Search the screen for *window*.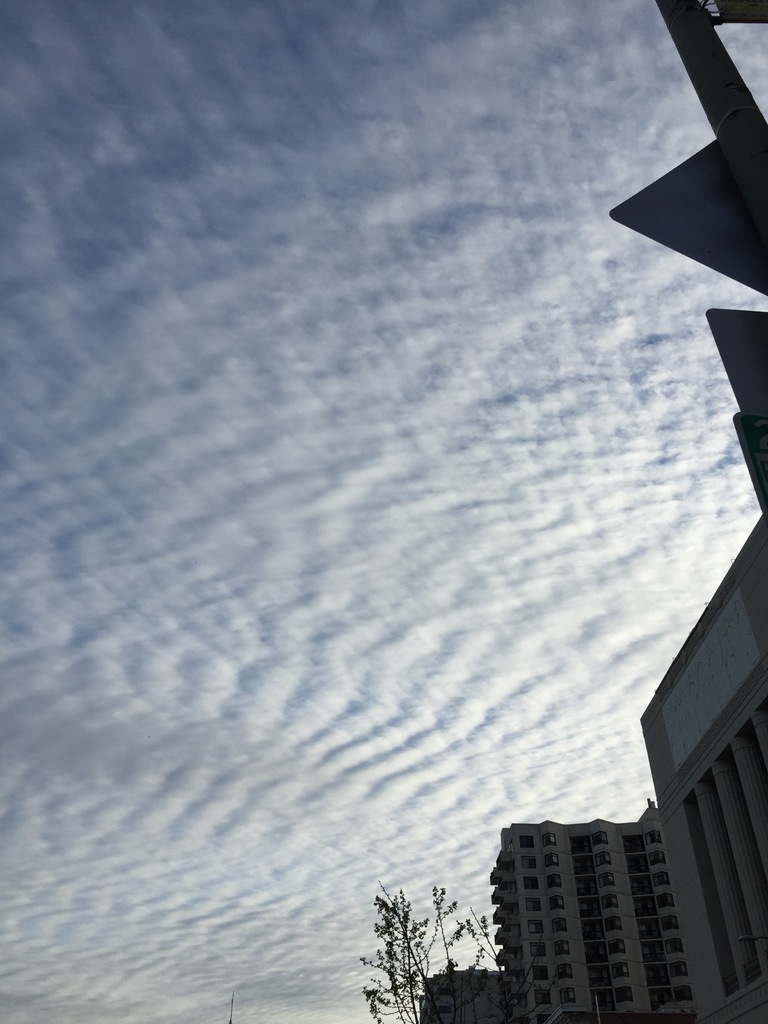
Found at {"x1": 531, "y1": 917, "x2": 540, "y2": 931}.
